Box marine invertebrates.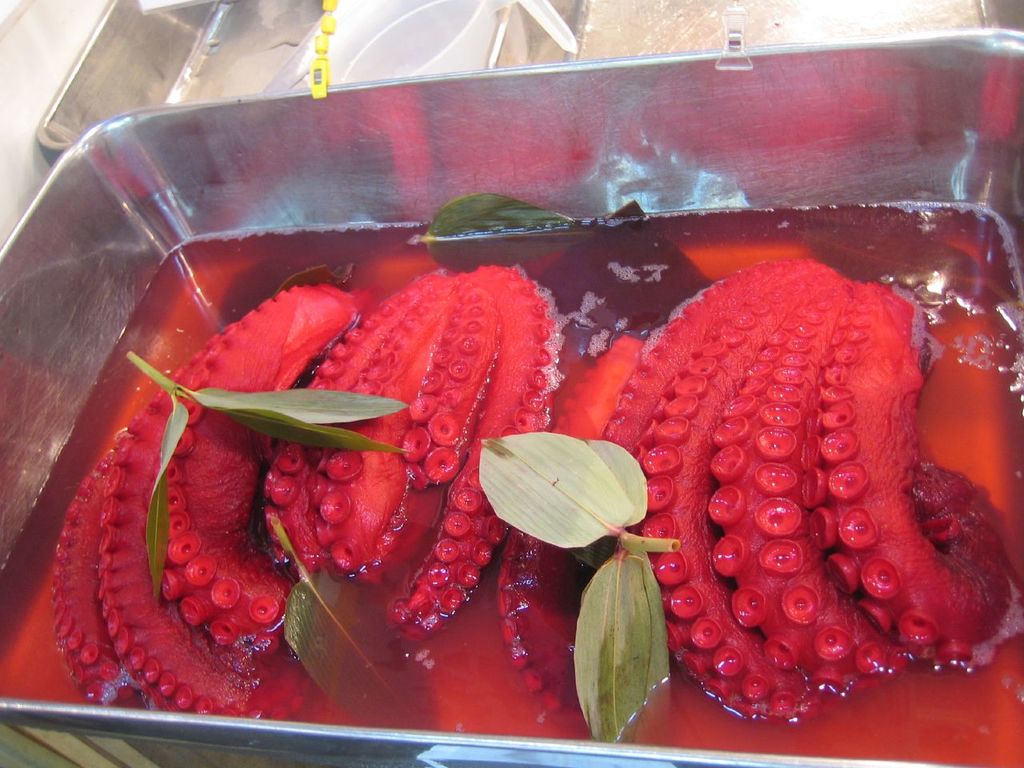
crop(535, 241, 1022, 726).
